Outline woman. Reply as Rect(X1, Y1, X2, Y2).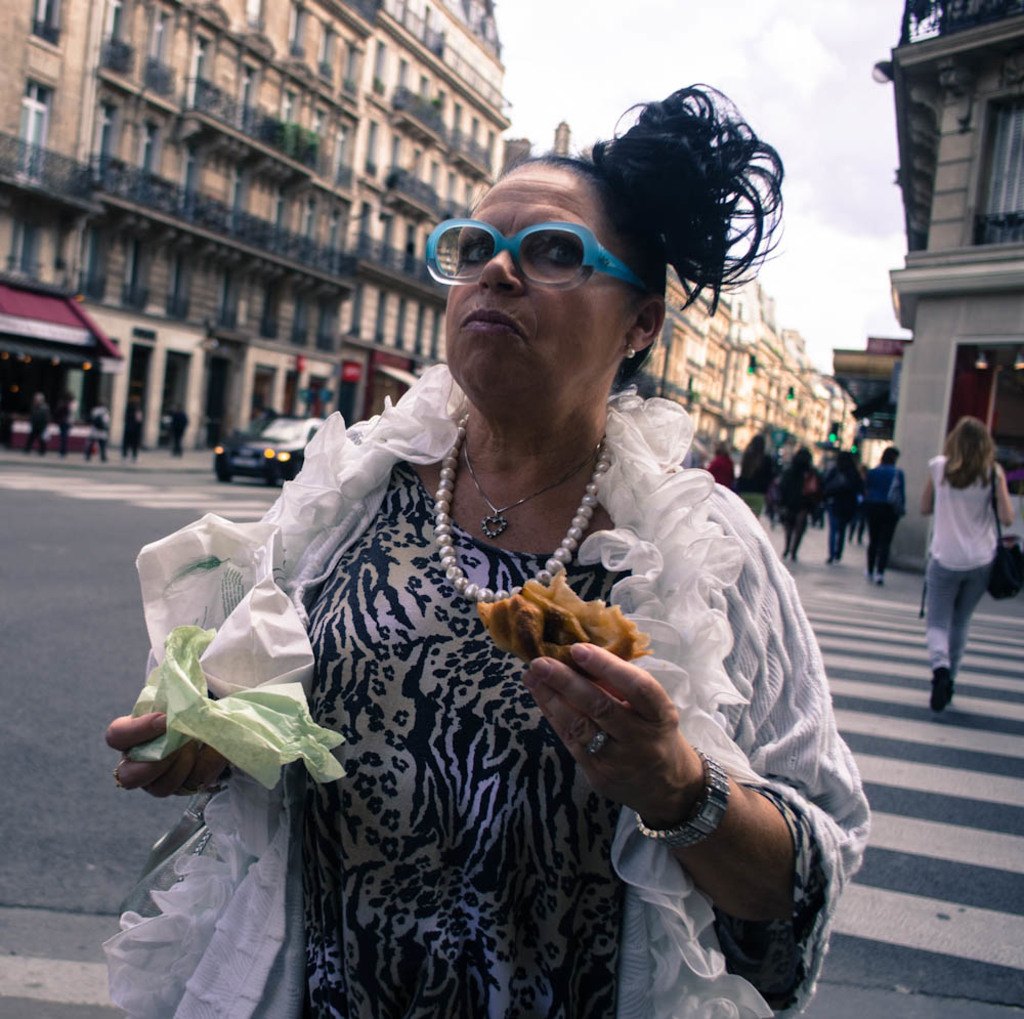
Rect(858, 442, 911, 575).
